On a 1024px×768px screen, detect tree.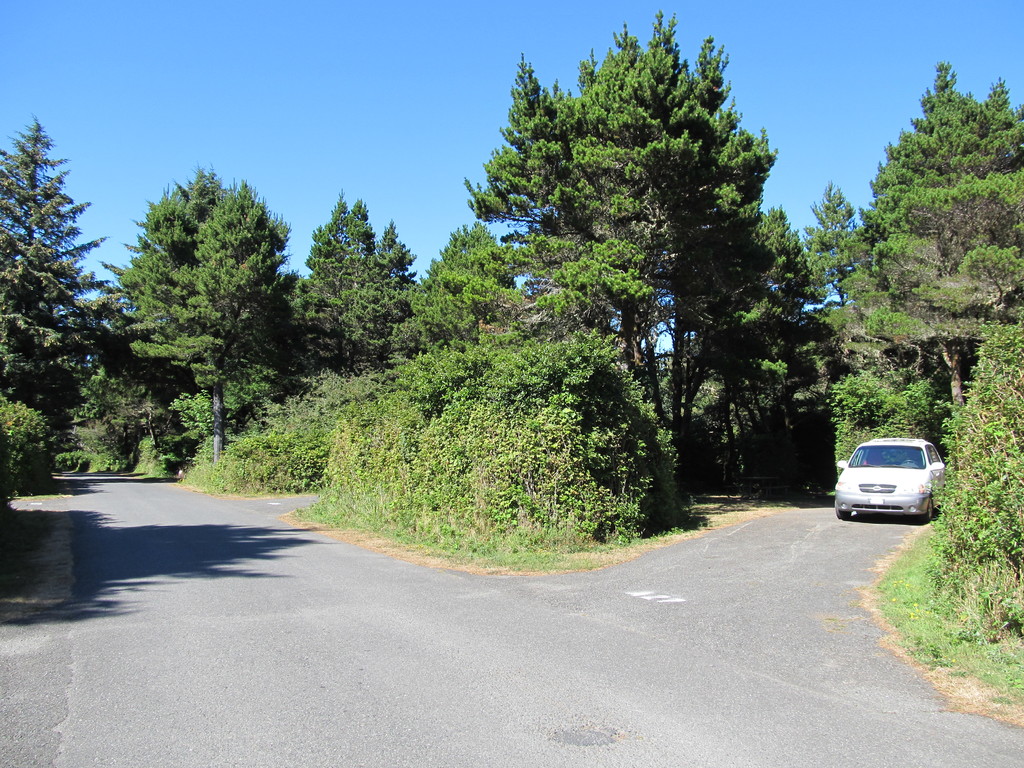
(x1=467, y1=29, x2=833, y2=520).
